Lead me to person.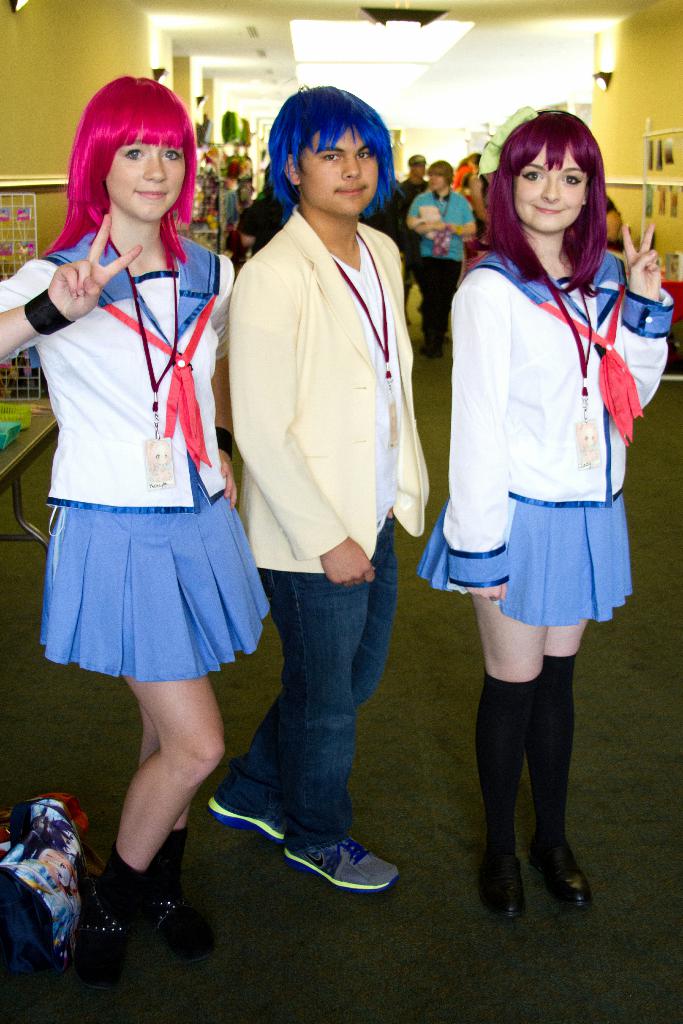
Lead to x1=401 y1=151 x2=476 y2=352.
